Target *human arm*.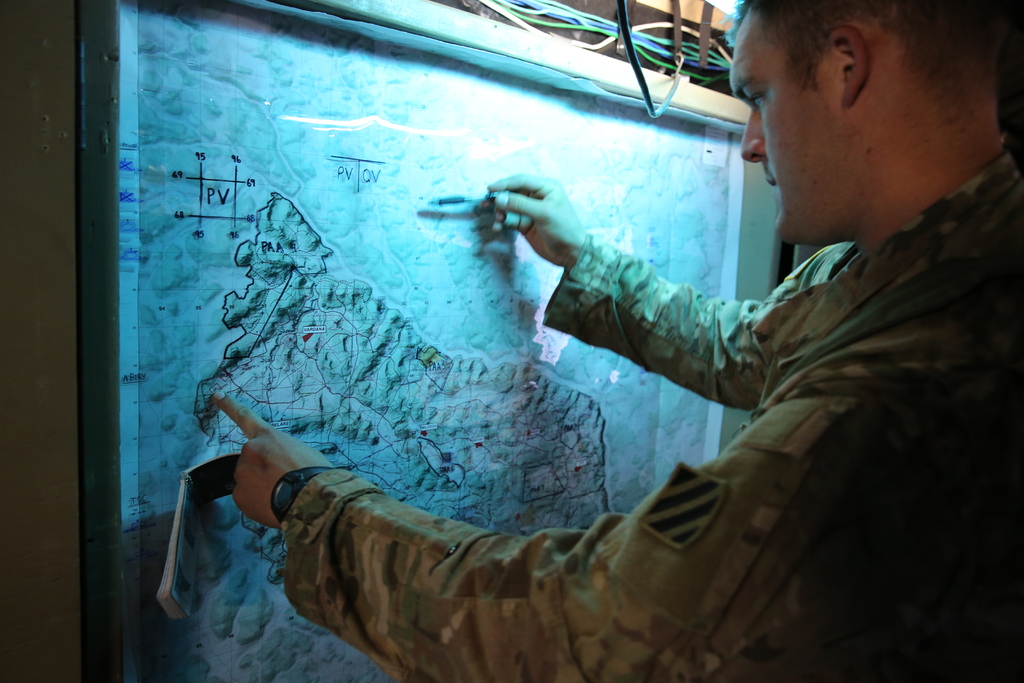
Target region: BBox(481, 163, 817, 431).
